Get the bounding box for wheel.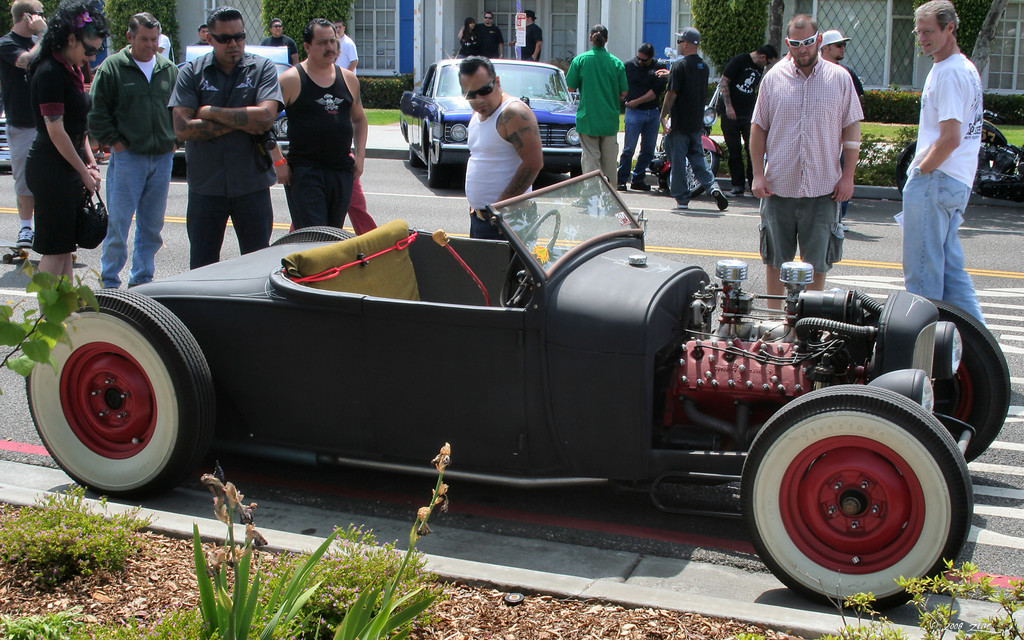
bbox(429, 140, 444, 188).
